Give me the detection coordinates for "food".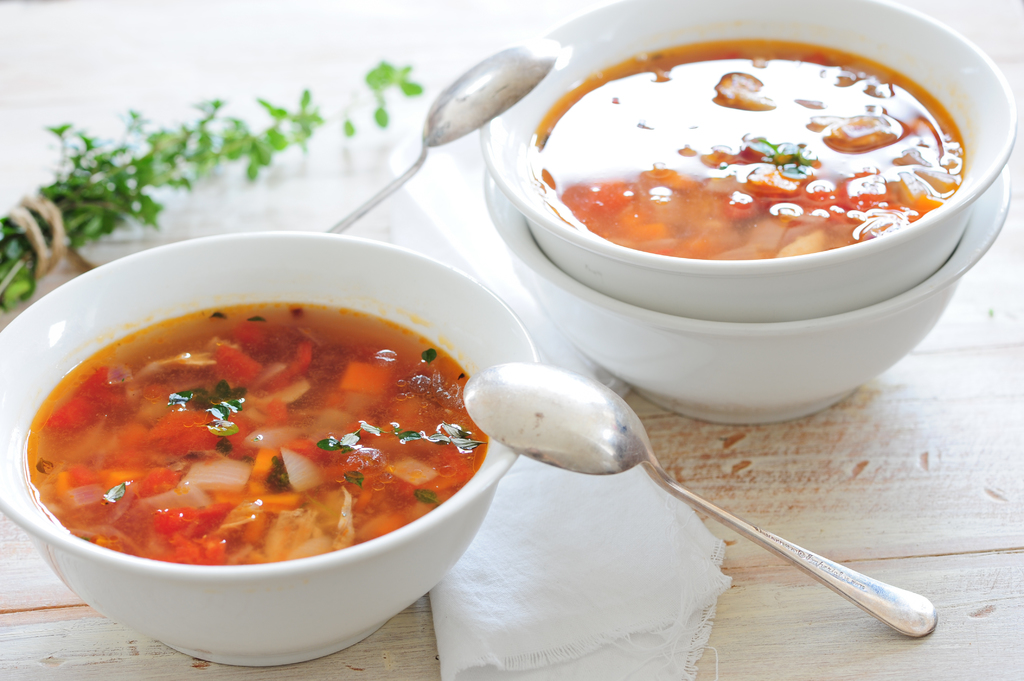
detection(0, 56, 424, 317).
